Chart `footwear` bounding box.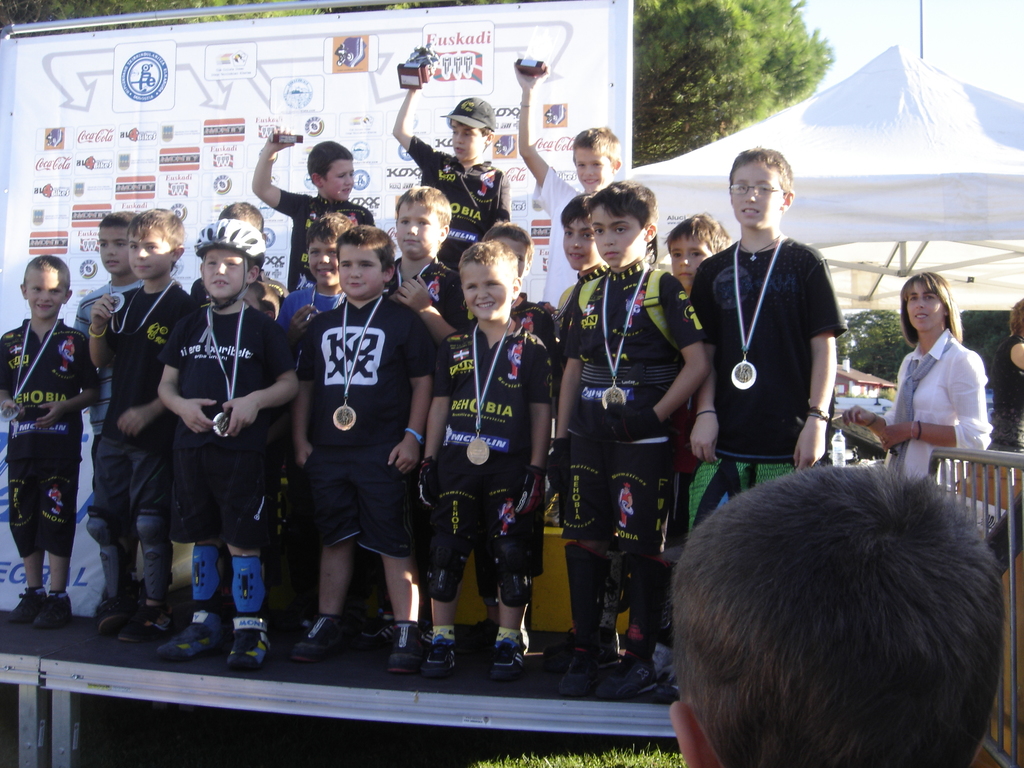
Charted: 94, 599, 126, 632.
